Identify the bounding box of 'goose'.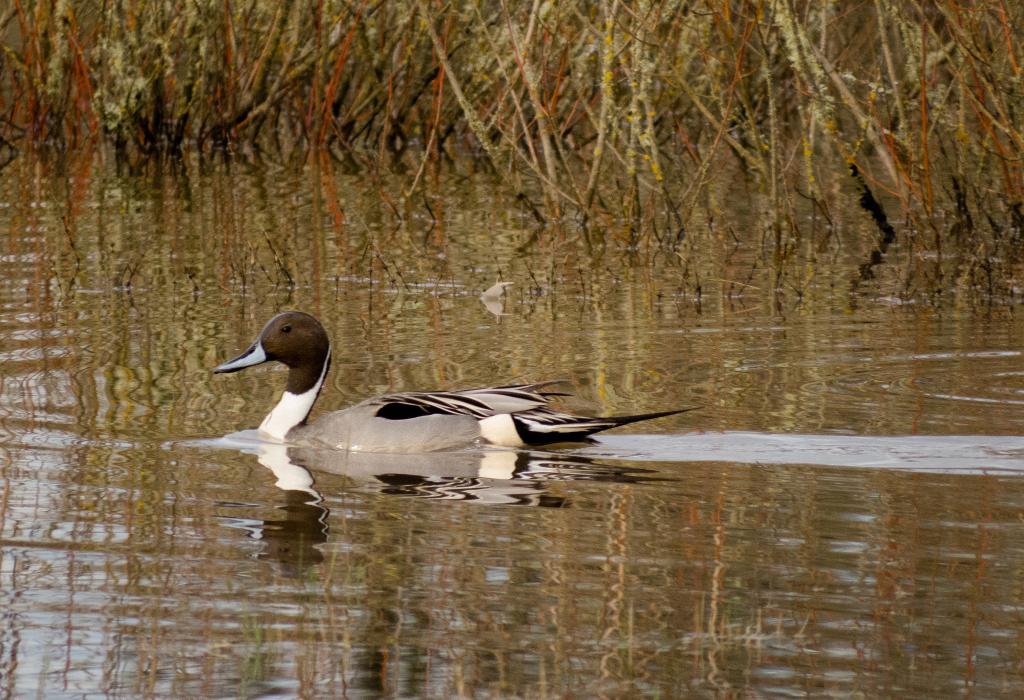
[x1=209, y1=309, x2=705, y2=453].
